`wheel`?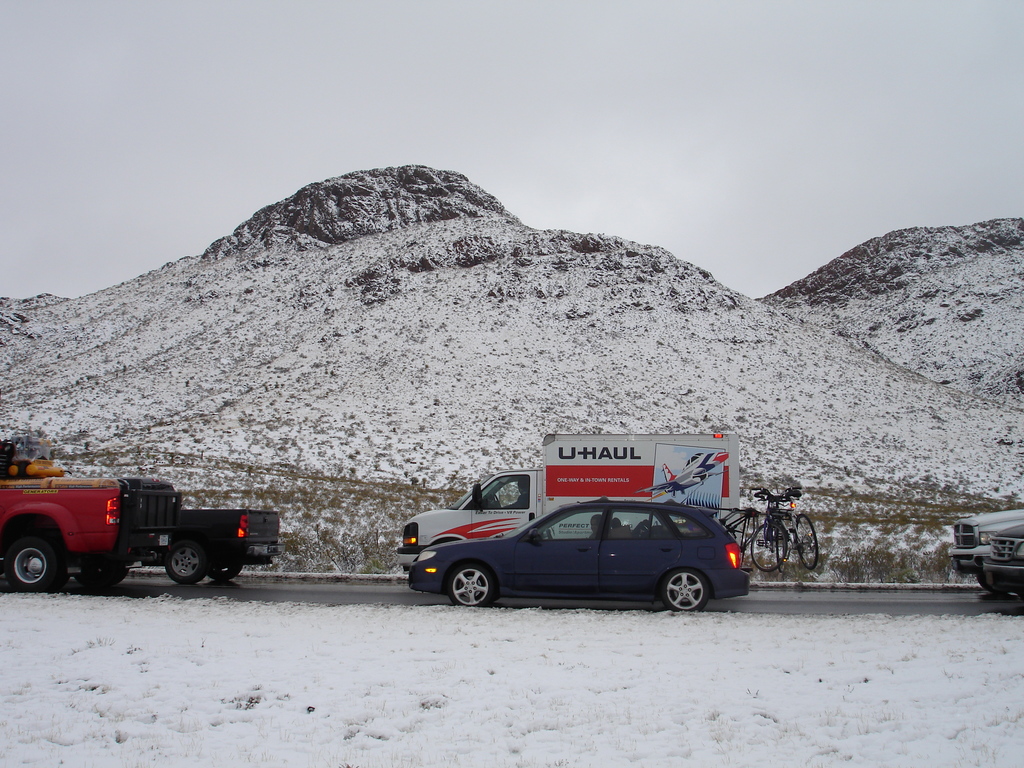
493:493:500:508
